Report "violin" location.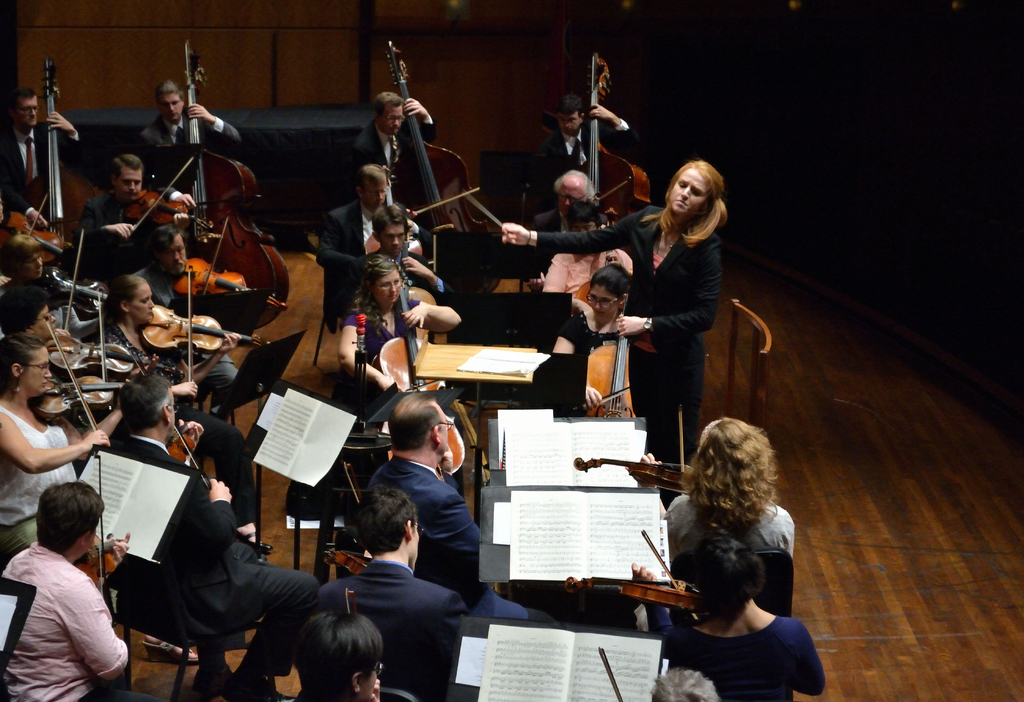
Report: box=[595, 645, 622, 701].
